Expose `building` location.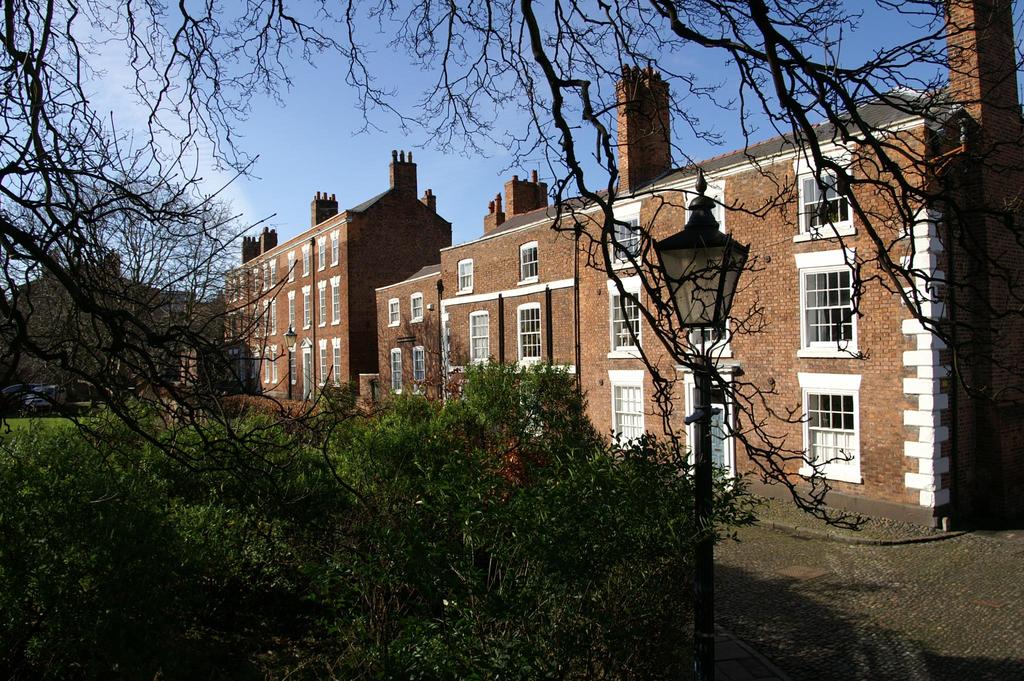
Exposed at {"left": 0, "top": 252, "right": 211, "bottom": 403}.
